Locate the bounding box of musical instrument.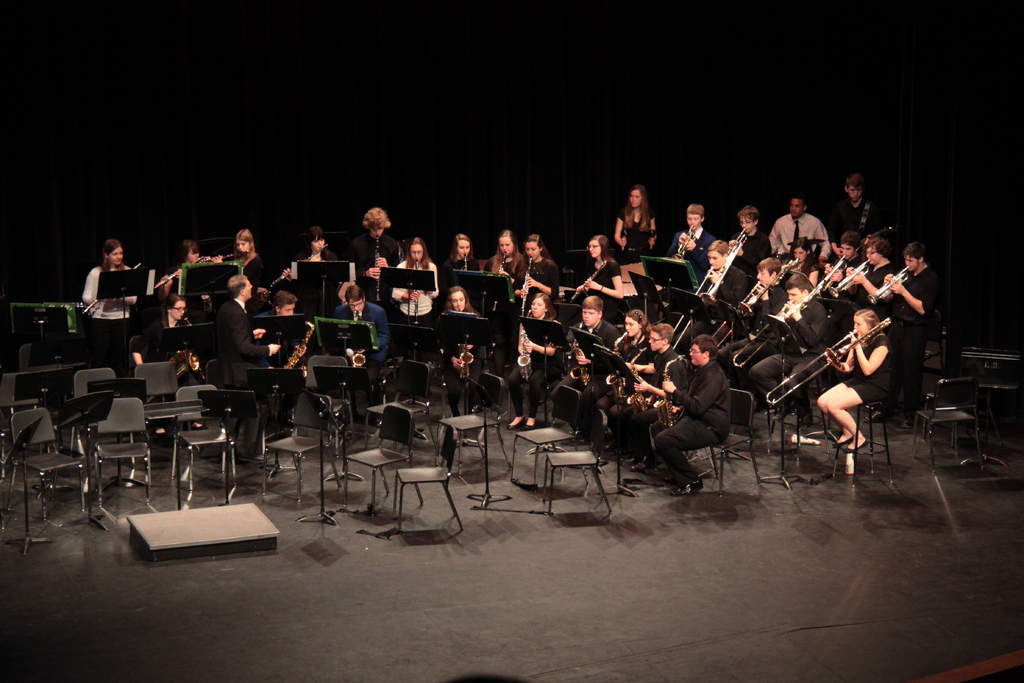
Bounding box: 705,267,784,348.
